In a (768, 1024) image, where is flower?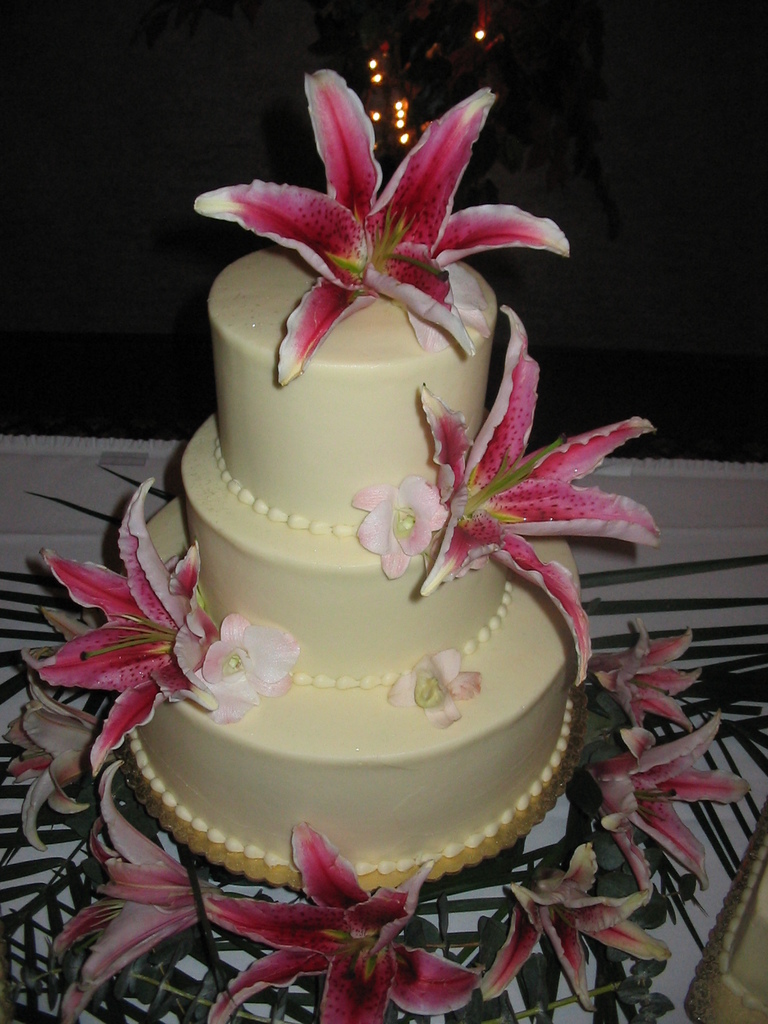
492/838/664/1002.
